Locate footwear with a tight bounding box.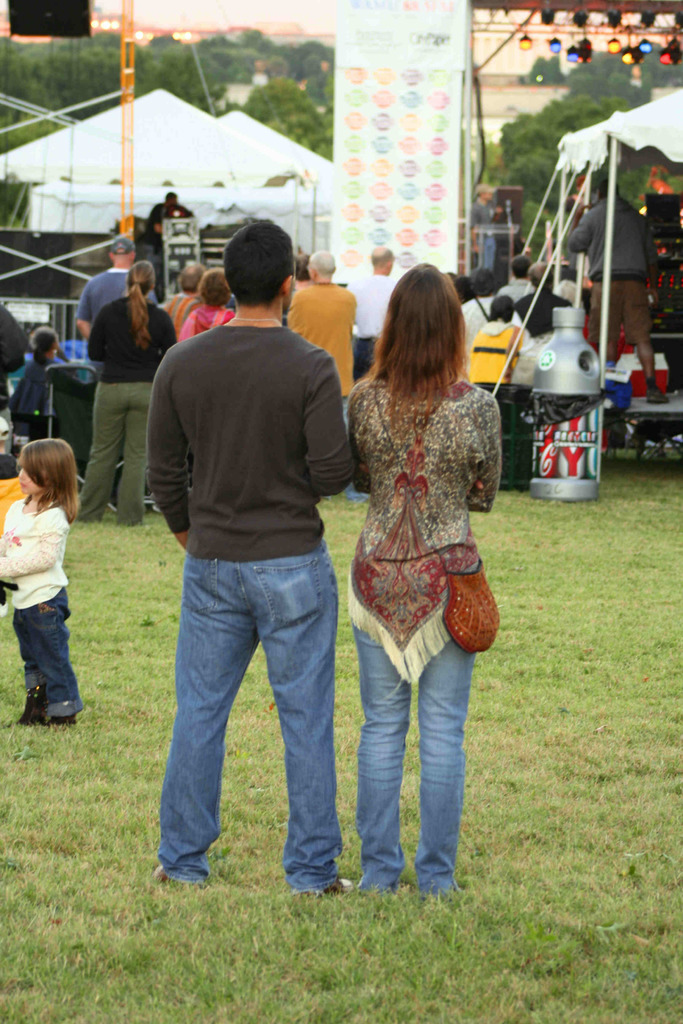
(x1=44, y1=704, x2=82, y2=730).
